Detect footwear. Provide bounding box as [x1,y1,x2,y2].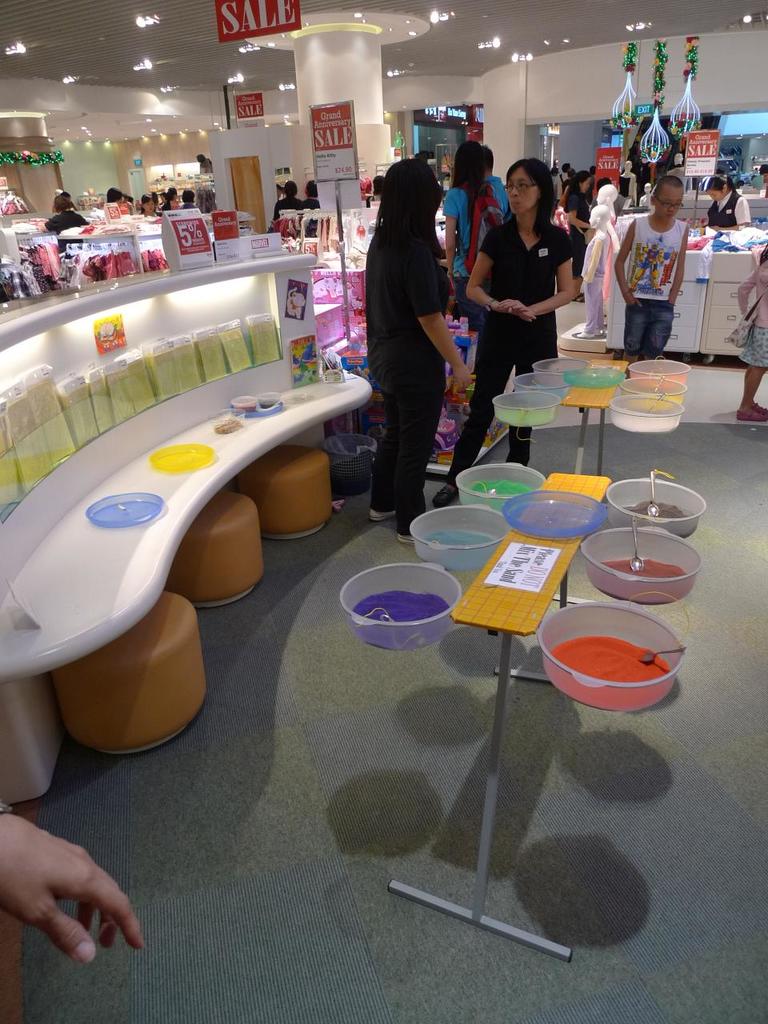
[757,401,767,420].
